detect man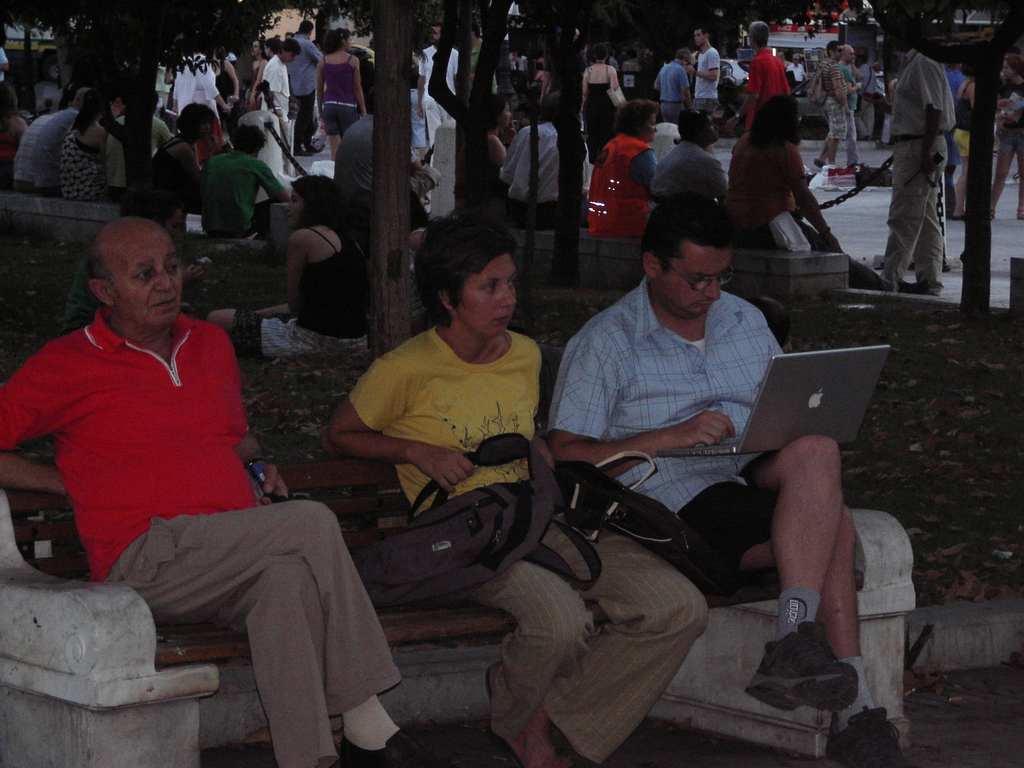
{"x1": 292, "y1": 24, "x2": 325, "y2": 156}
